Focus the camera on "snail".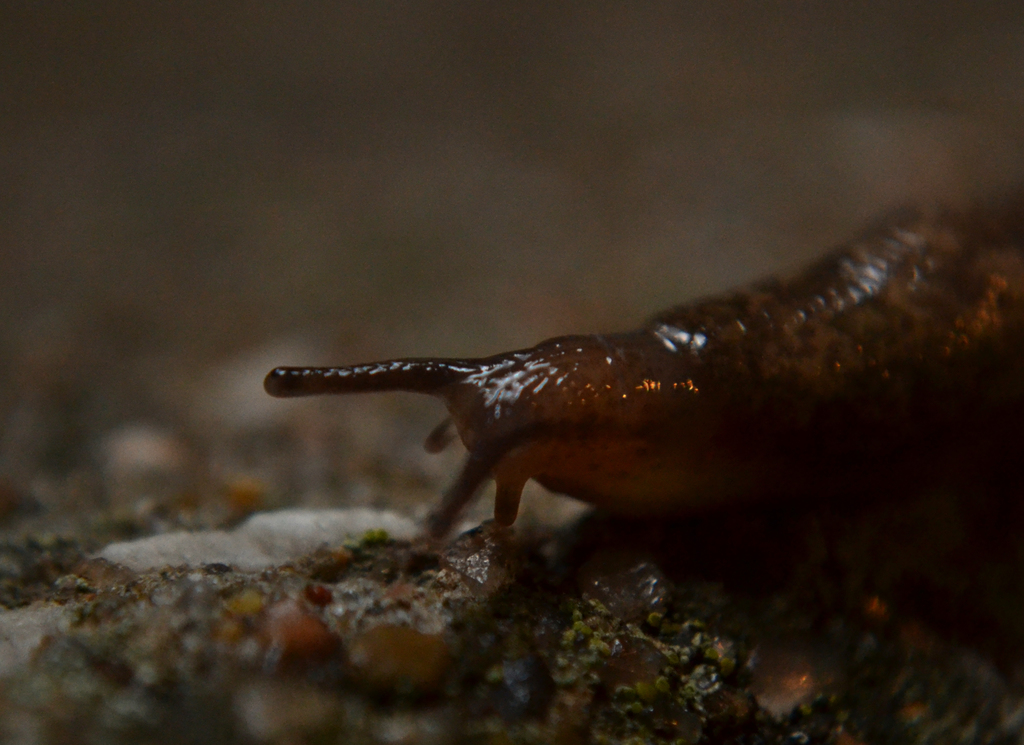
Focus region: box(259, 186, 1023, 535).
